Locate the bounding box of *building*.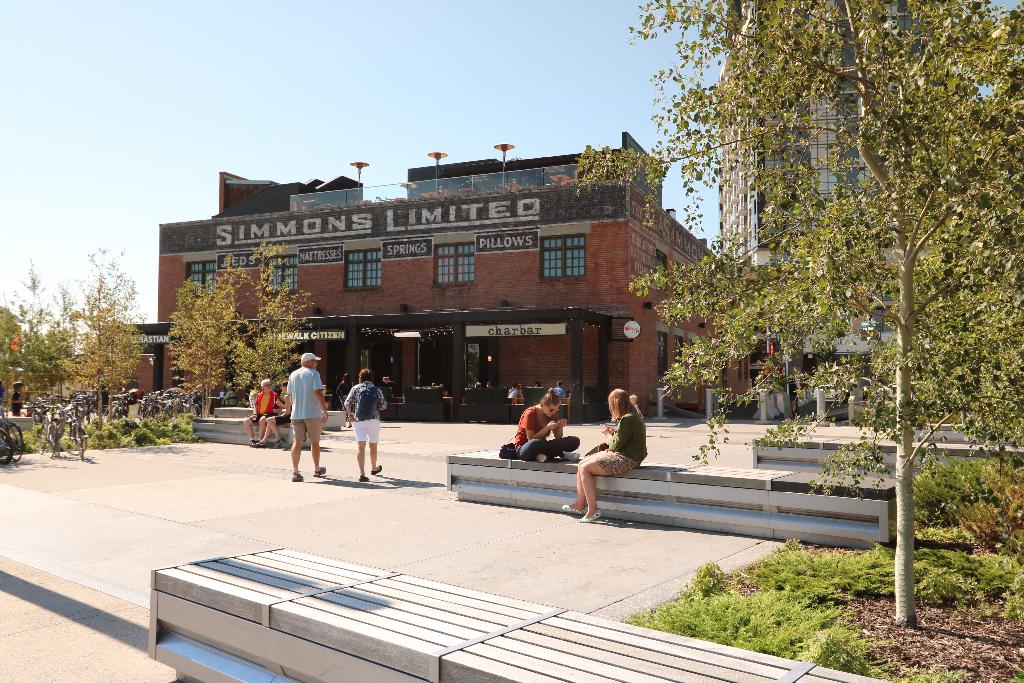
Bounding box: bbox=[719, 0, 964, 356].
